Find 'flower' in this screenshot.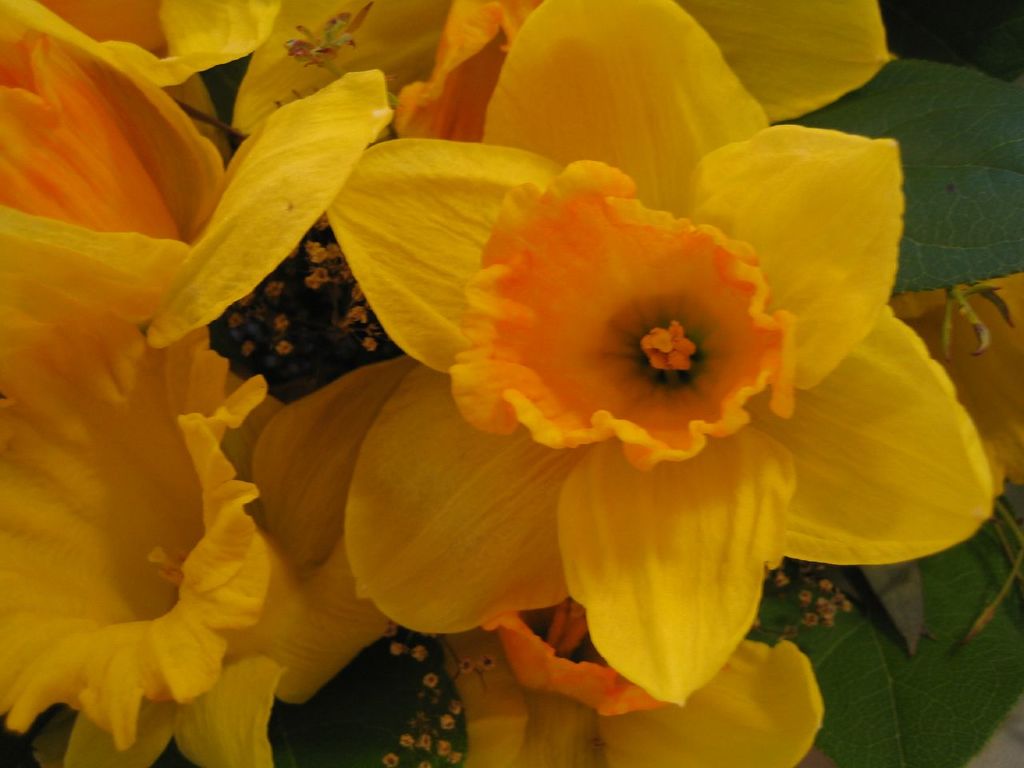
The bounding box for 'flower' is locate(211, 0, 893, 143).
